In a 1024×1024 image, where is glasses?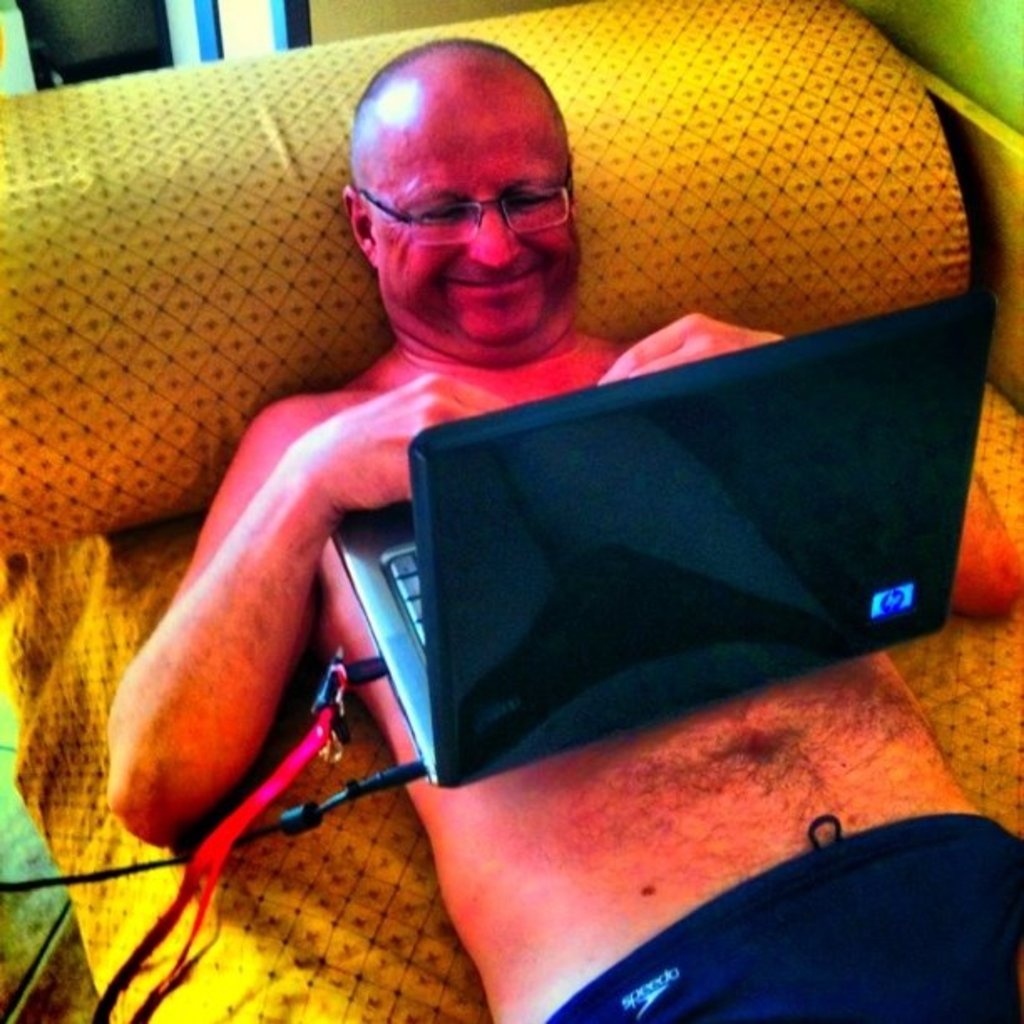
rect(356, 164, 574, 249).
